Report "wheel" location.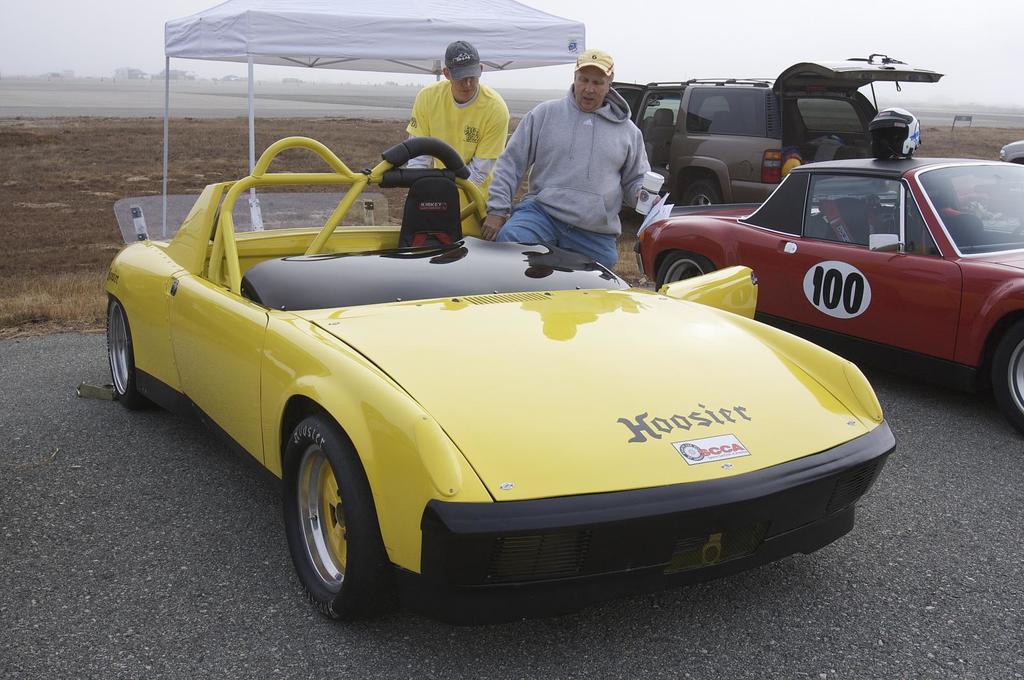
Report: [left=656, top=250, right=714, bottom=287].
